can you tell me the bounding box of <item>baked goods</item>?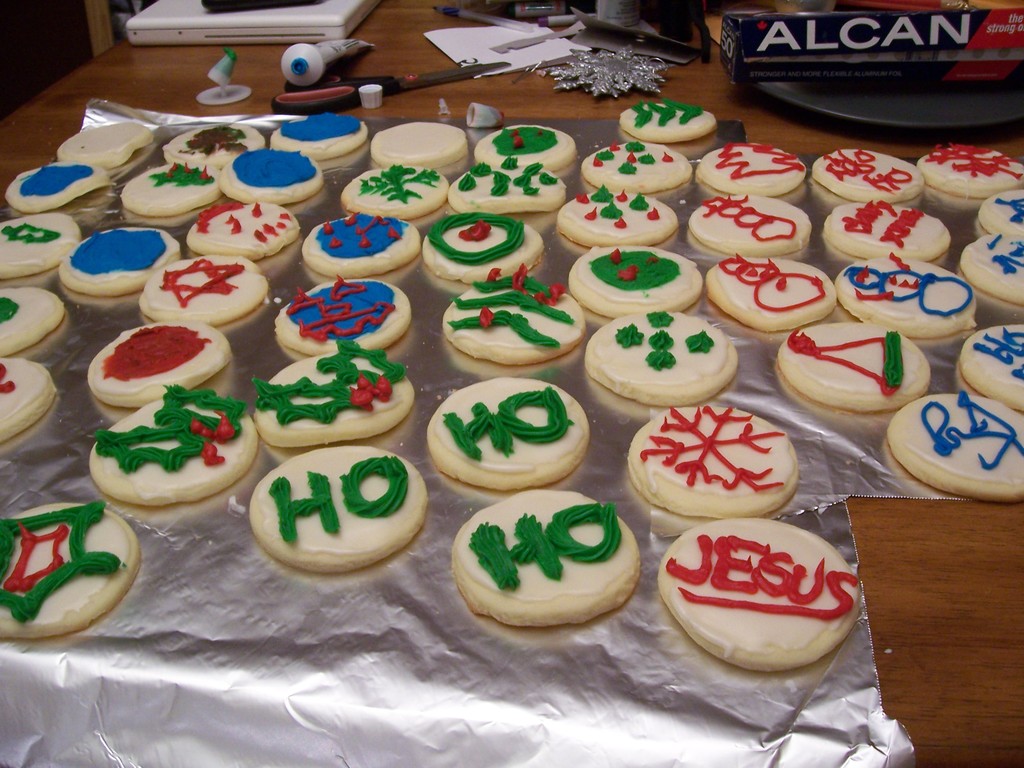
696:143:806:193.
